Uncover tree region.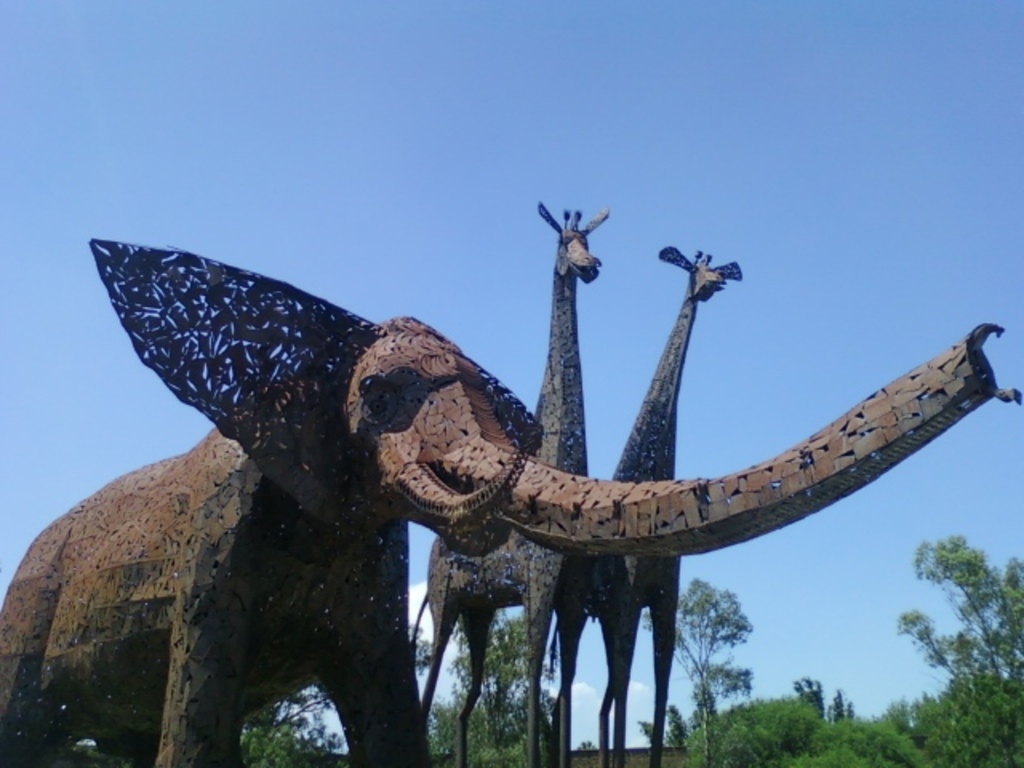
Uncovered: 901 504 1013 706.
